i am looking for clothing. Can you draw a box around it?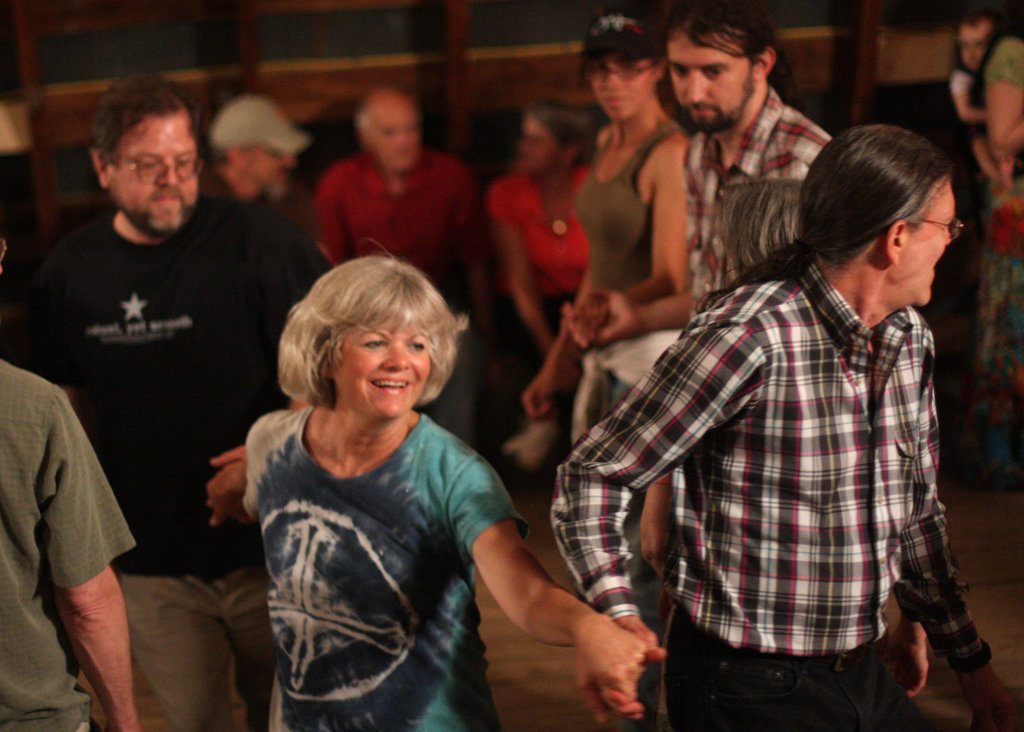
Sure, the bounding box is rect(250, 410, 535, 731).
